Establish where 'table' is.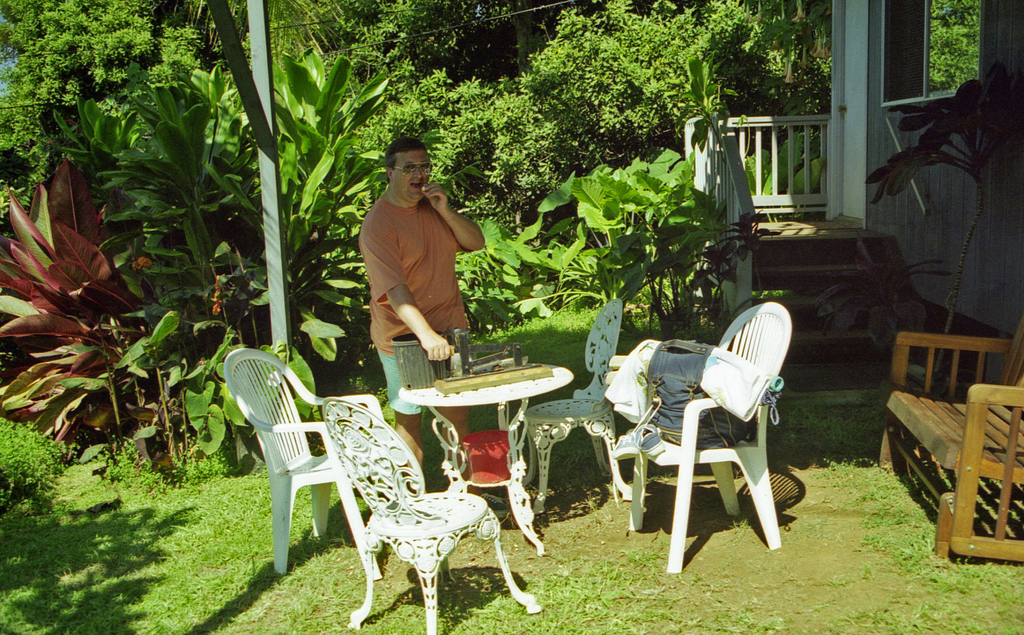
Established at (left=760, top=216, right=902, bottom=261).
